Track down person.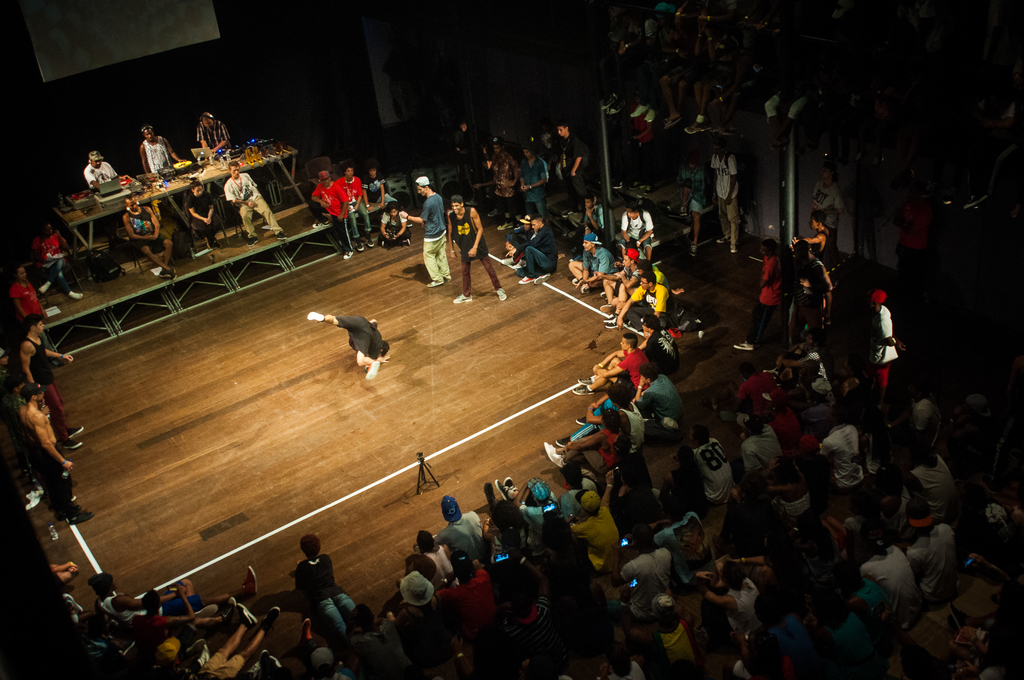
Tracked to 453/125/500/194.
